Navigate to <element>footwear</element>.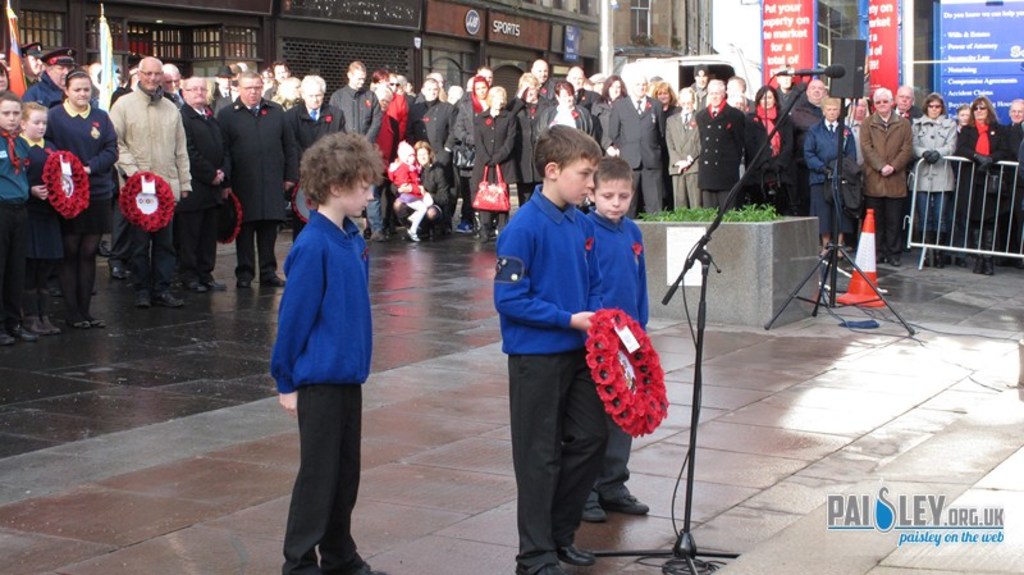
Navigation target: (517, 558, 575, 574).
